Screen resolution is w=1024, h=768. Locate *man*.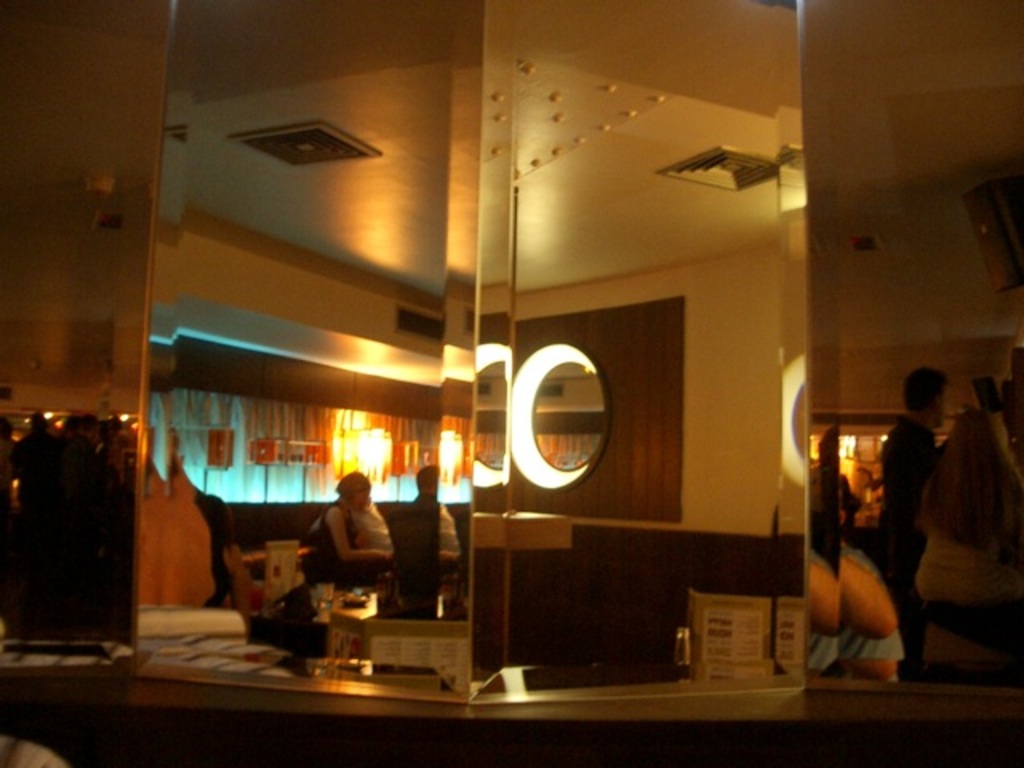
877,365,950,685.
